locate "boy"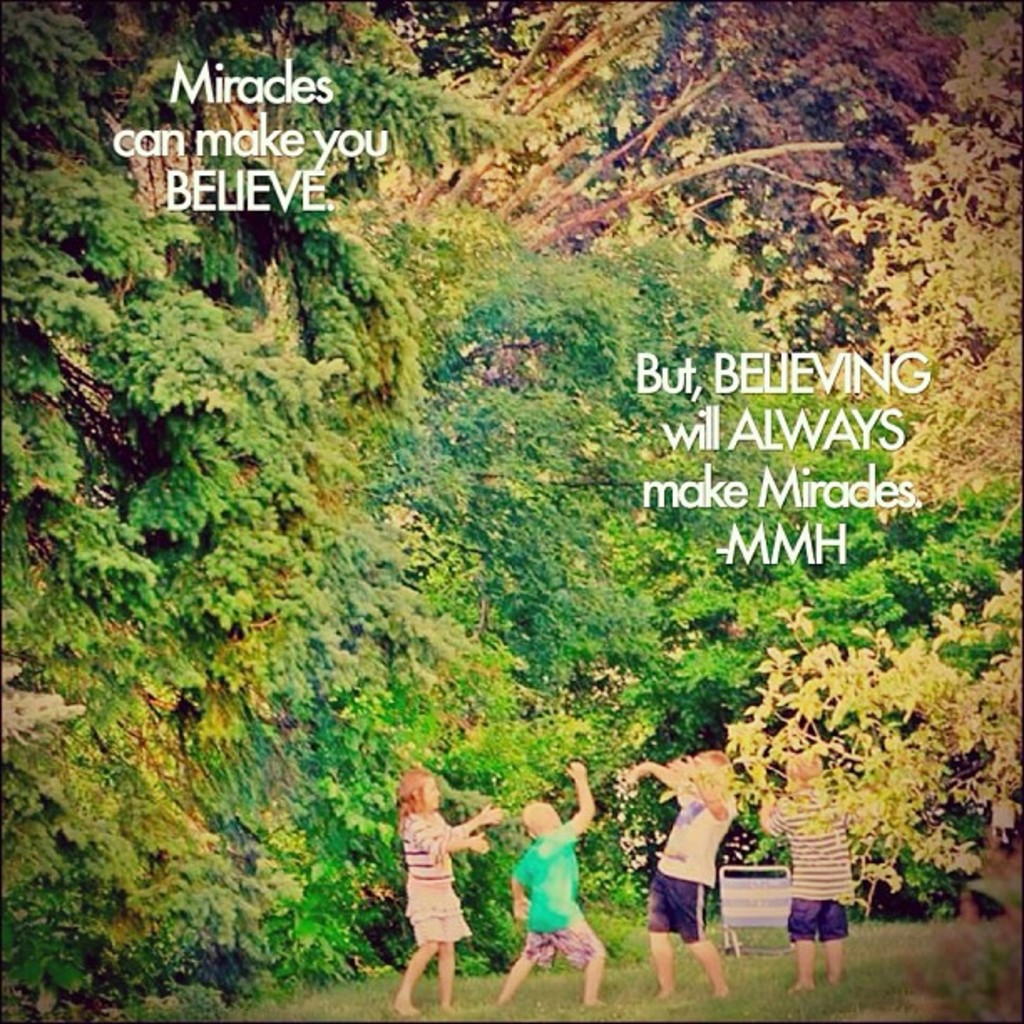
region(627, 743, 783, 997)
